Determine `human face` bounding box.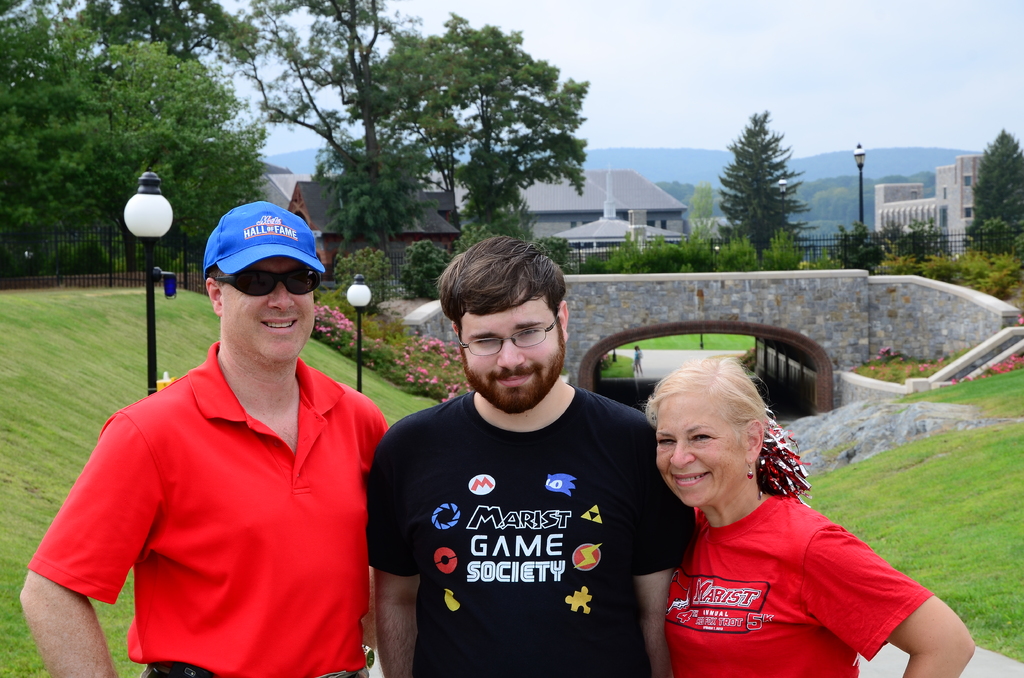
Determined: x1=220 y1=252 x2=311 y2=362.
